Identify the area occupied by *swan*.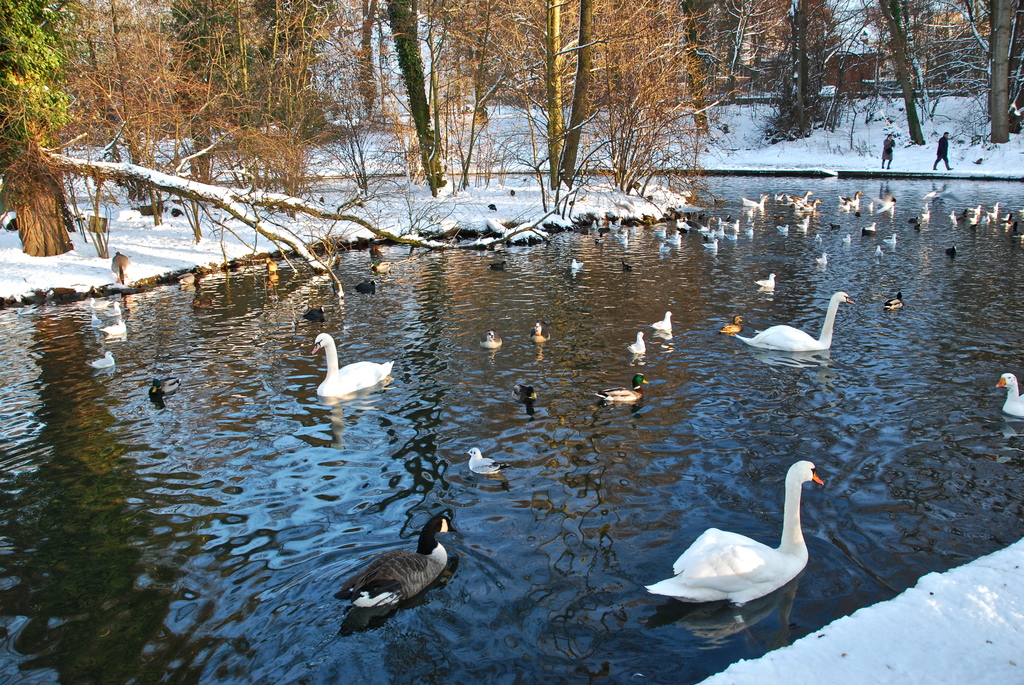
Area: [799, 215, 808, 223].
